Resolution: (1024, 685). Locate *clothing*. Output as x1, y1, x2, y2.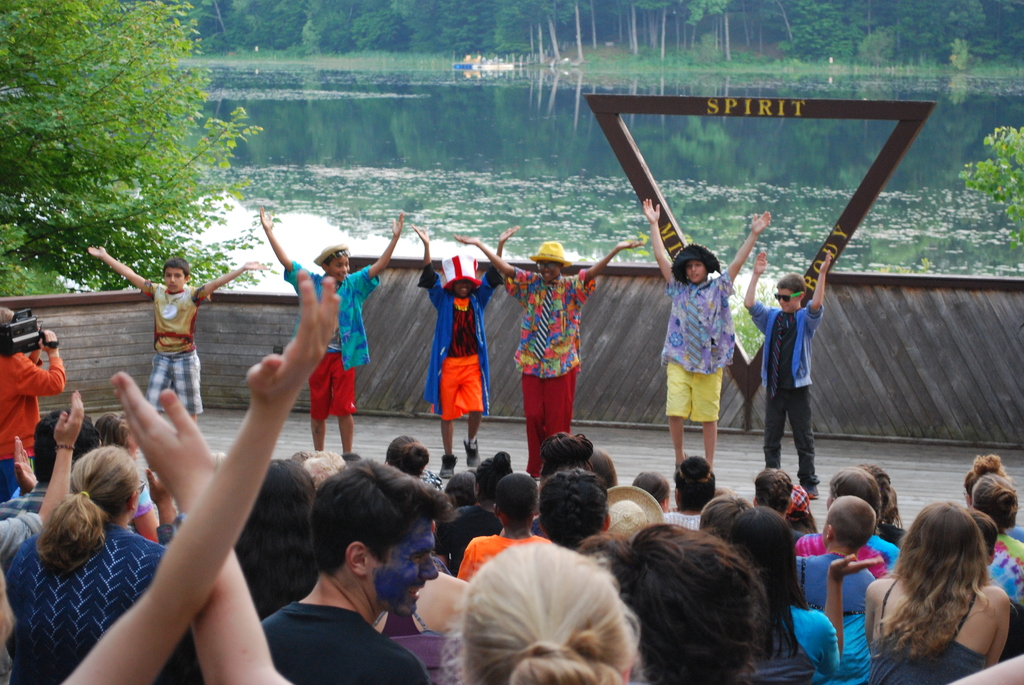
0, 525, 171, 684.
